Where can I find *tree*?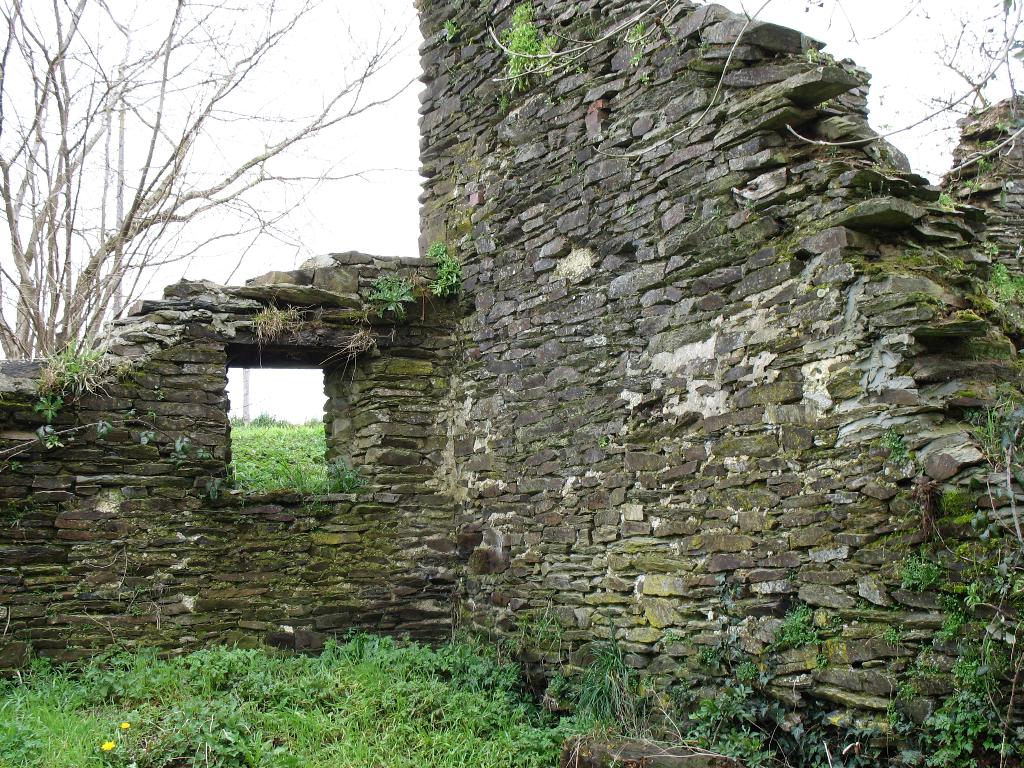
You can find it at 0 0 415 356.
